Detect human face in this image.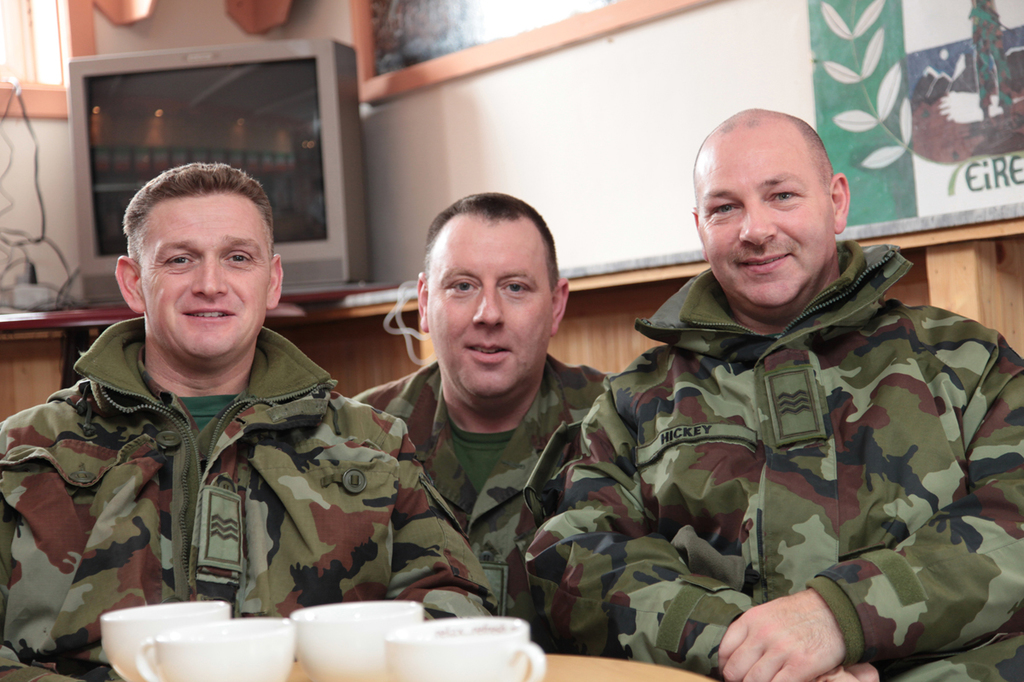
Detection: select_region(428, 231, 550, 397).
